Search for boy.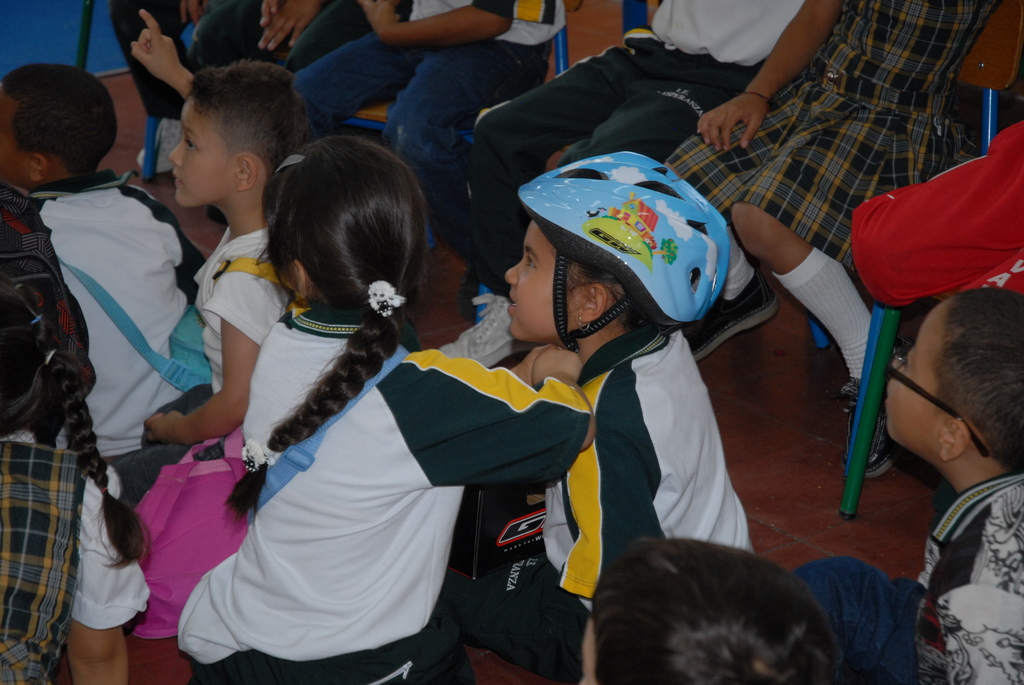
Found at (880,288,1023,684).
